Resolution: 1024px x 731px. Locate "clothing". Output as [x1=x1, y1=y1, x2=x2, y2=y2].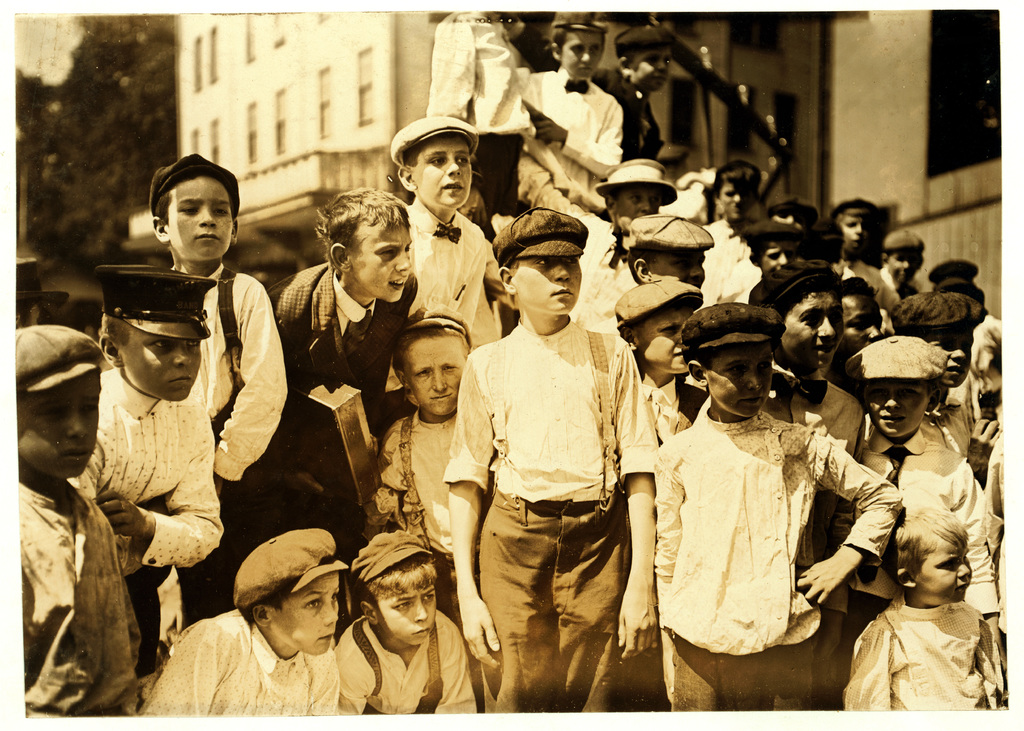
[x1=855, y1=440, x2=991, y2=612].
